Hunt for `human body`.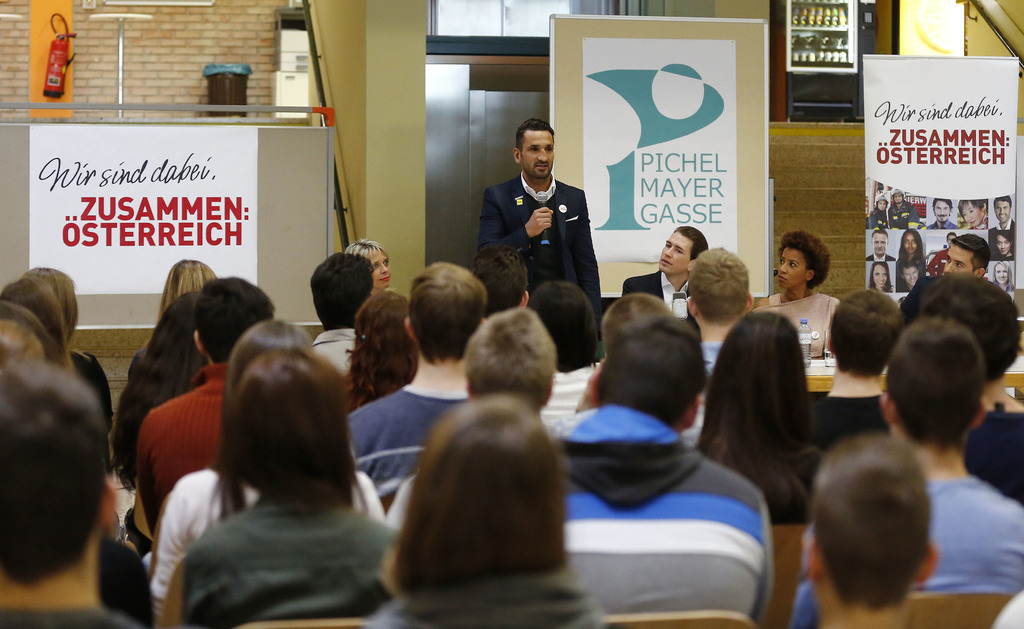
Hunted down at 468, 119, 609, 302.
